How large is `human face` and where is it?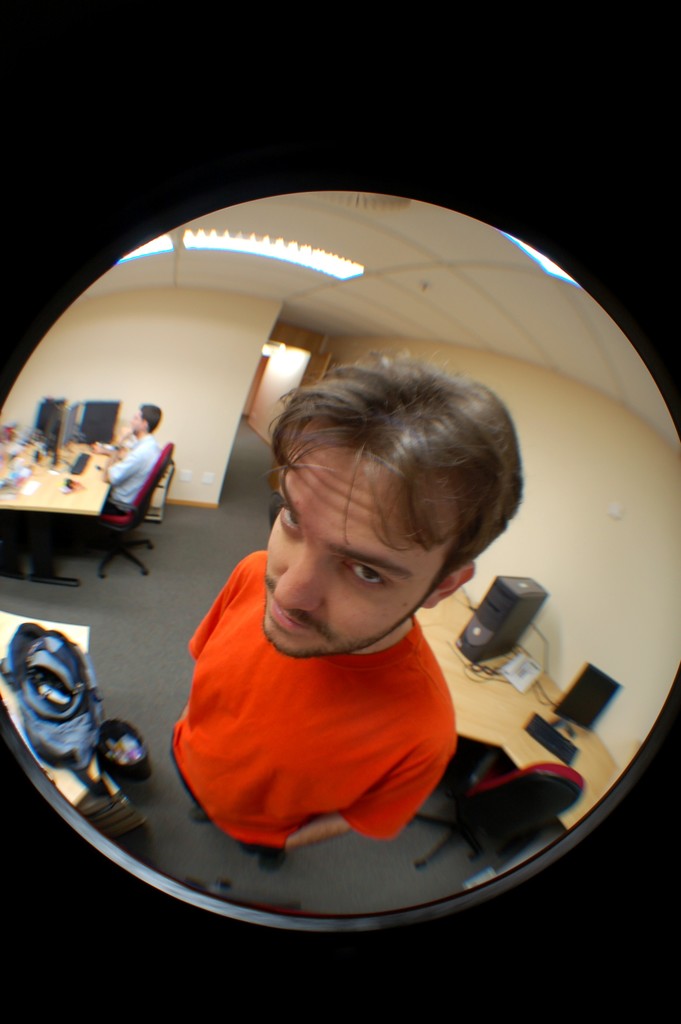
Bounding box: x1=124 y1=394 x2=151 y2=435.
